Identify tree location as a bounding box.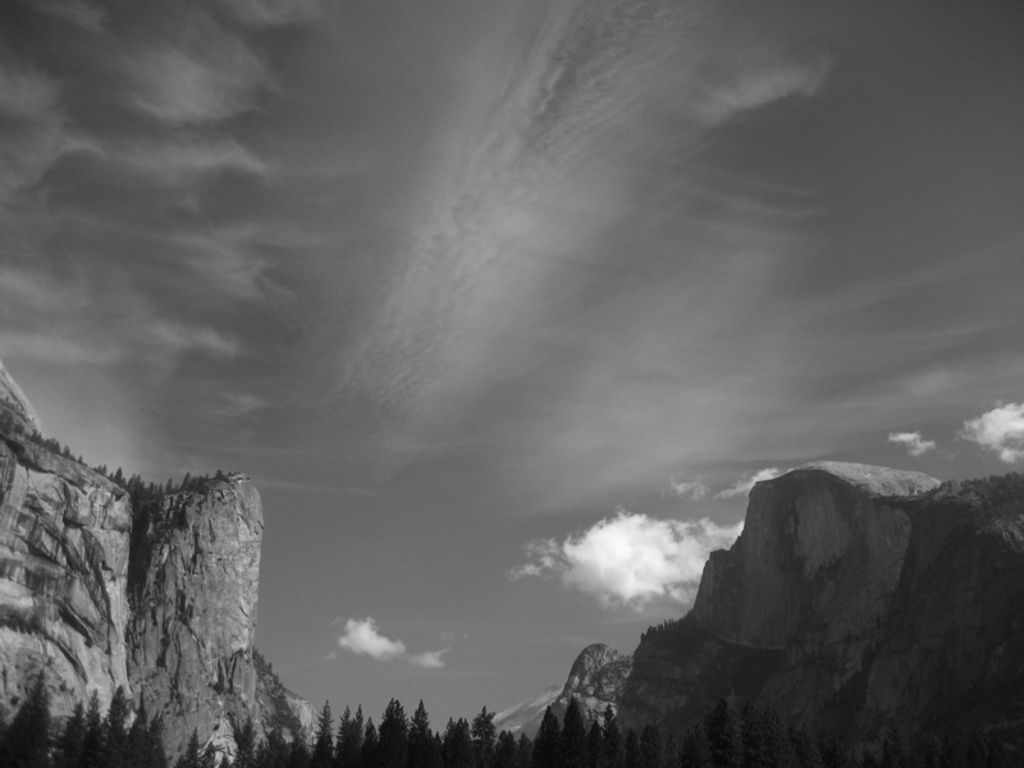
255,712,280,767.
